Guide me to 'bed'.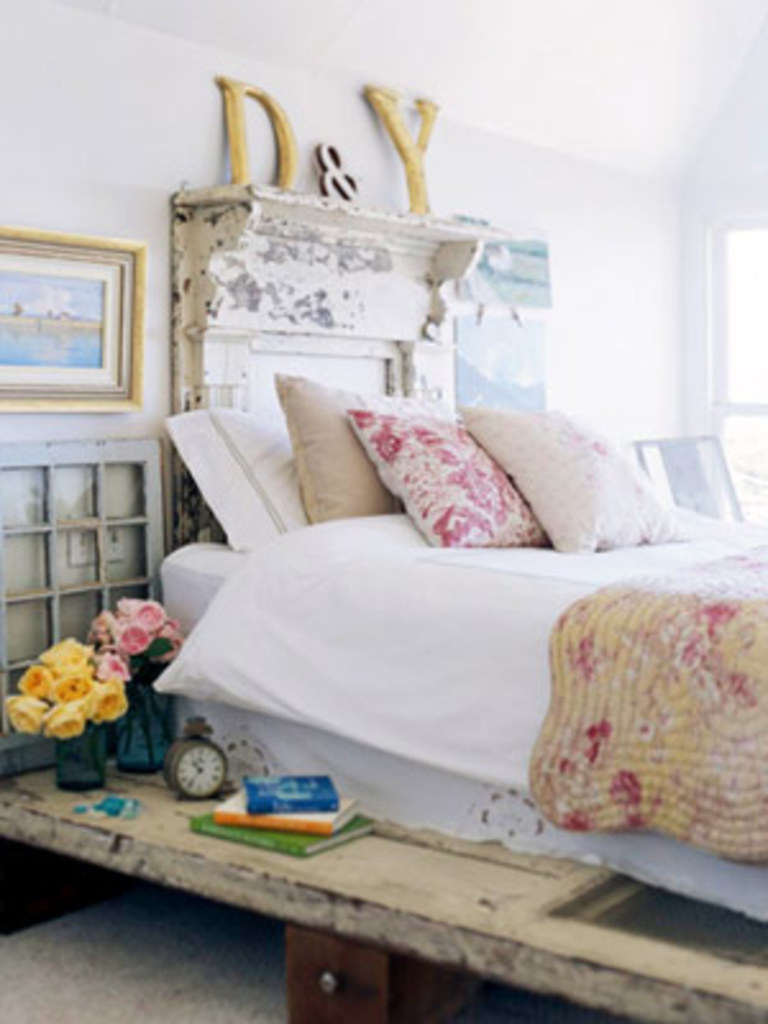
Guidance: {"left": 131, "top": 402, "right": 719, "bottom": 860}.
